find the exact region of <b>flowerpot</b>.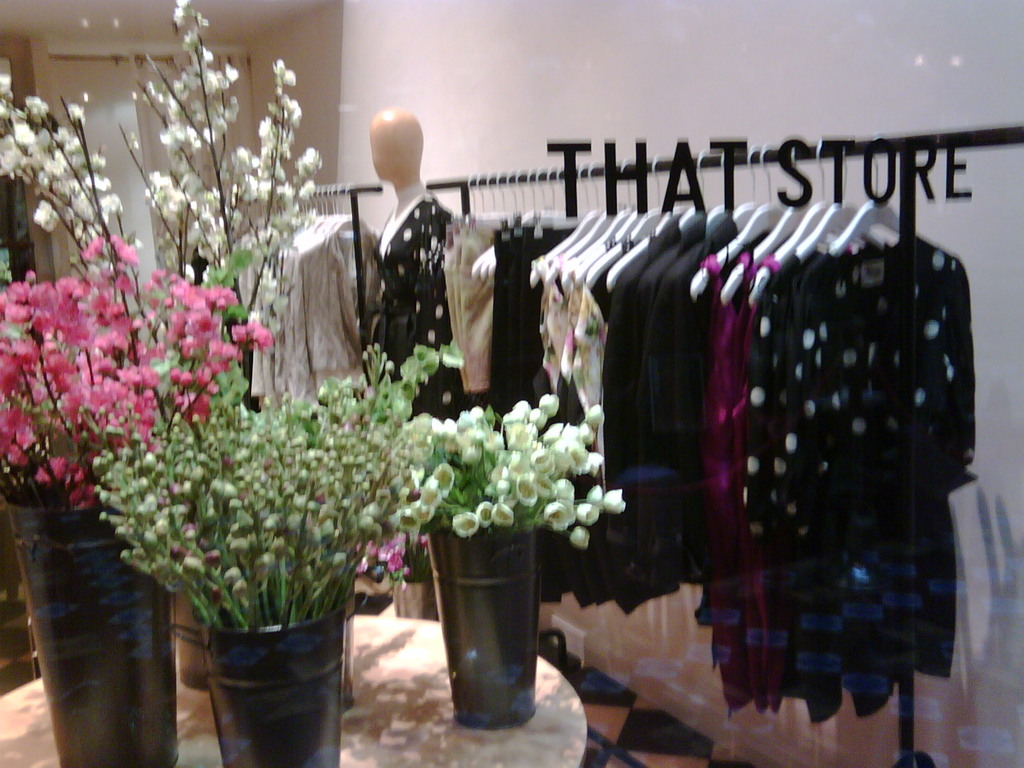
Exact region: 3,483,175,767.
